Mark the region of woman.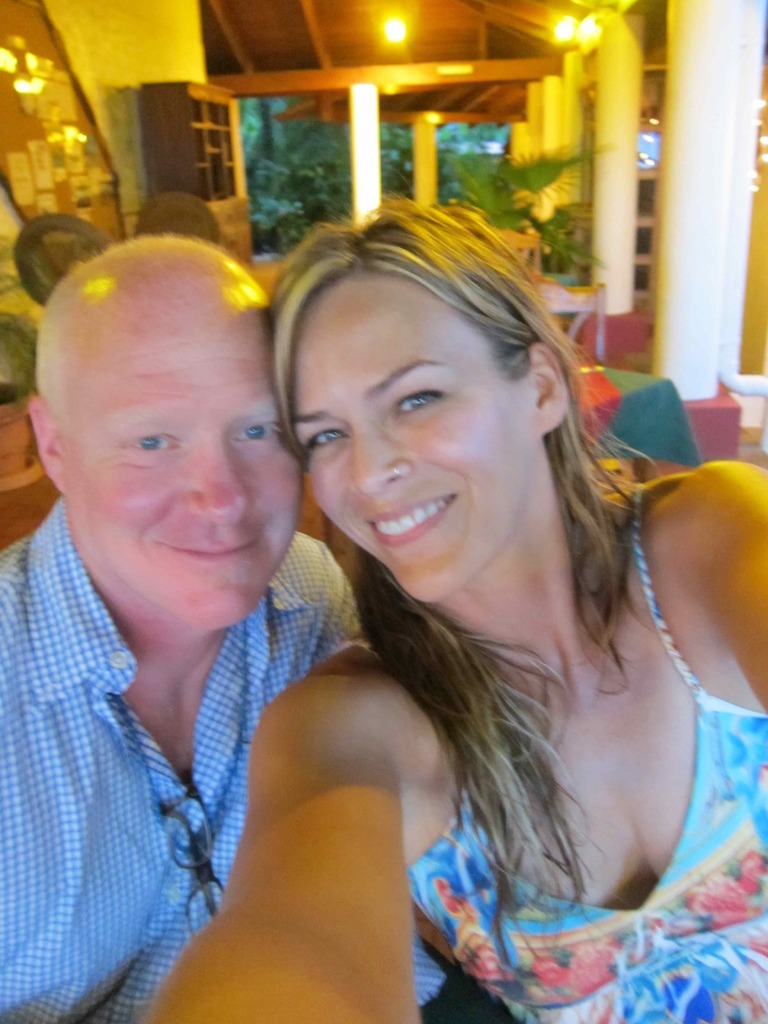
Region: Rect(132, 129, 714, 1007).
